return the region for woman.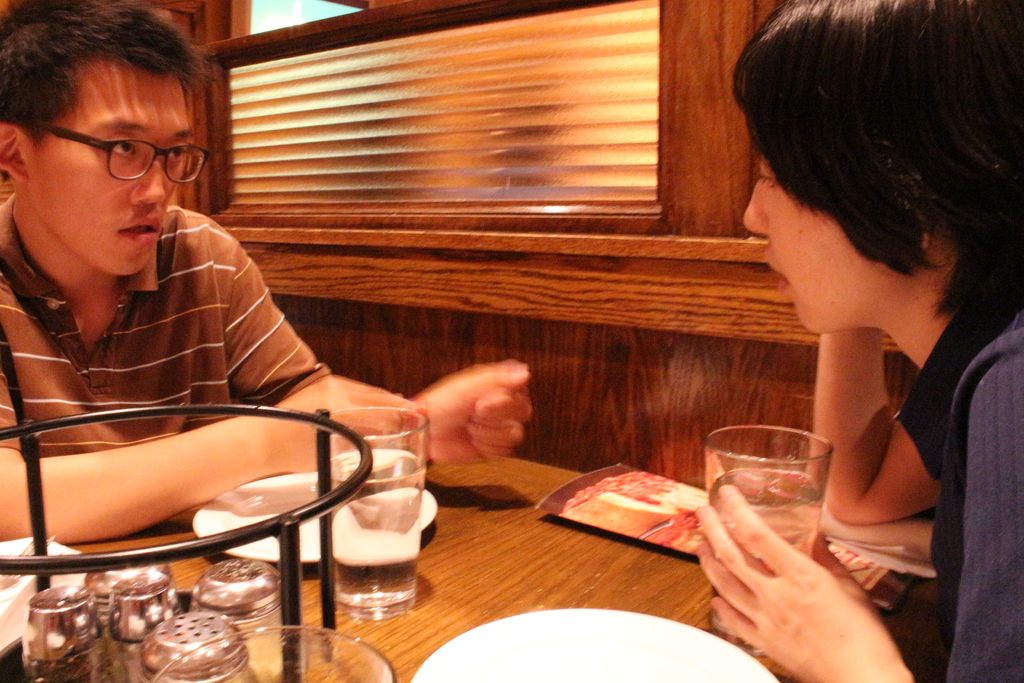
724/0/1023/620.
